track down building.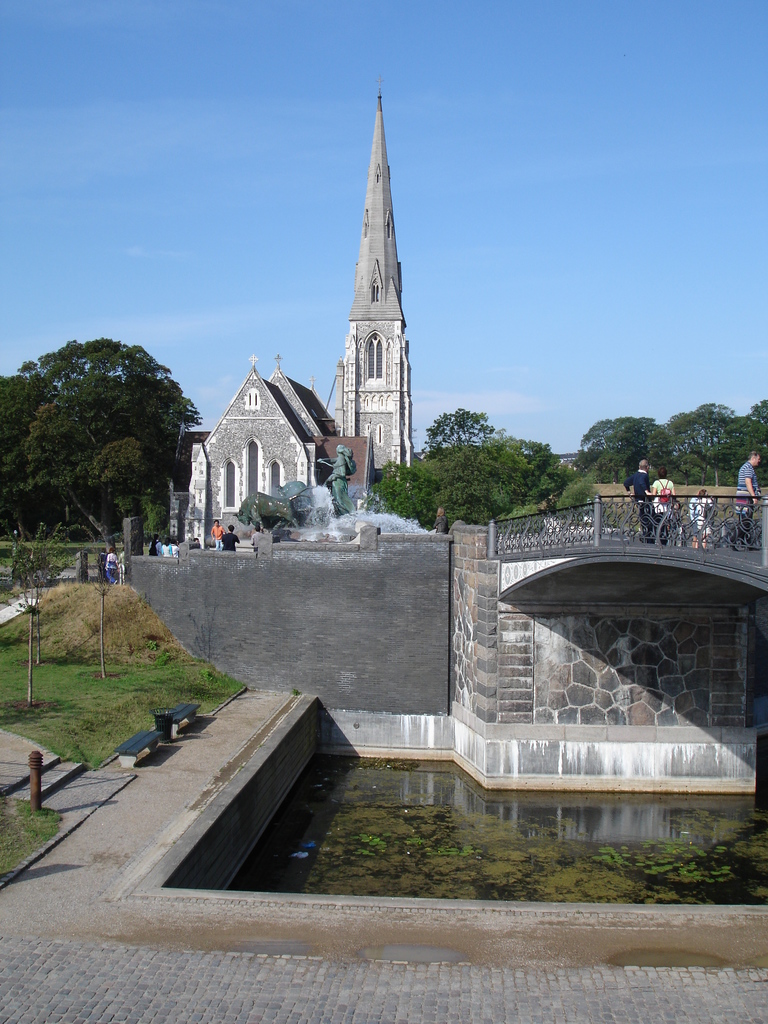
Tracked to 177, 72, 417, 543.
